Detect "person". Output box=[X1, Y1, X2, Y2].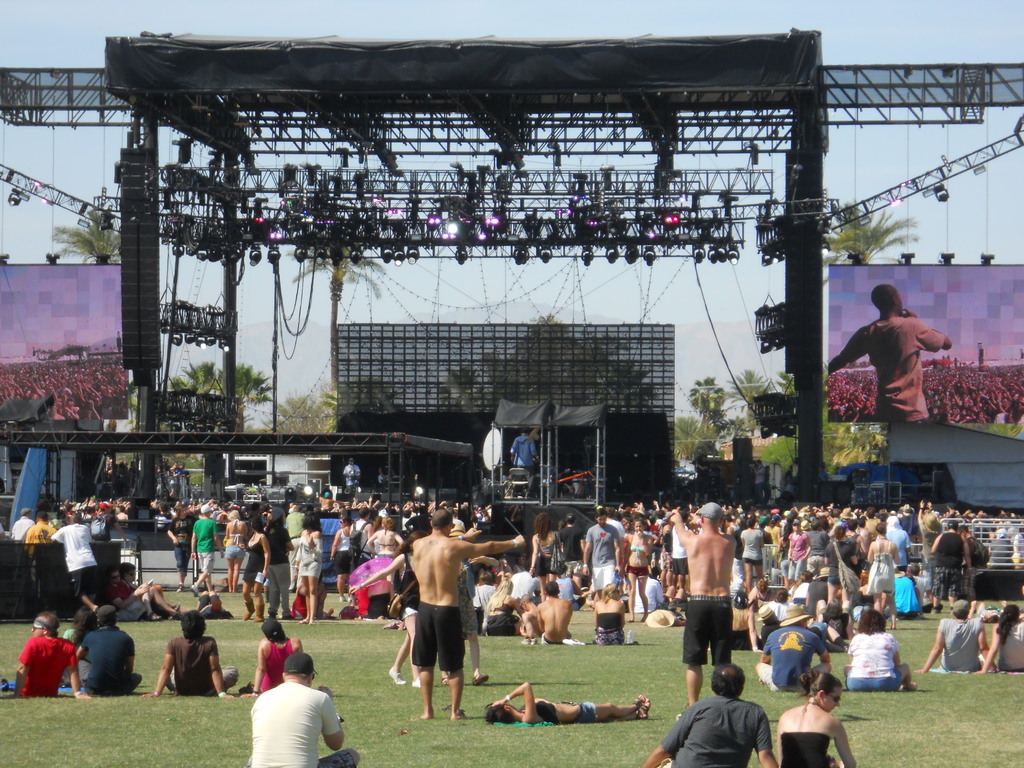
box=[52, 513, 104, 620].
